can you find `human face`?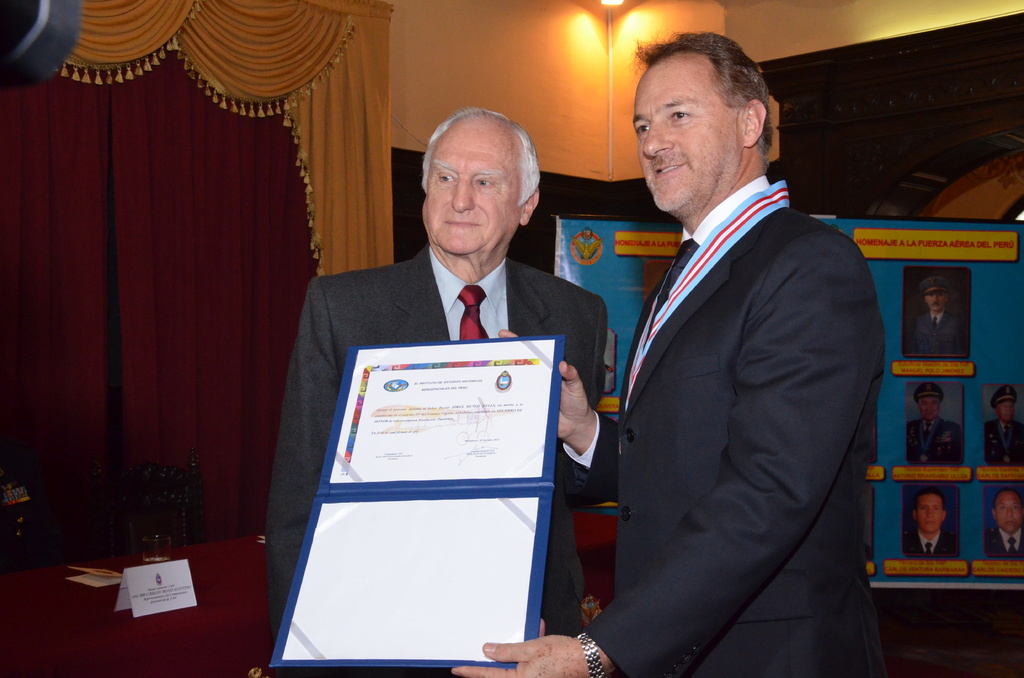
Yes, bounding box: <bbox>632, 58, 742, 202</bbox>.
